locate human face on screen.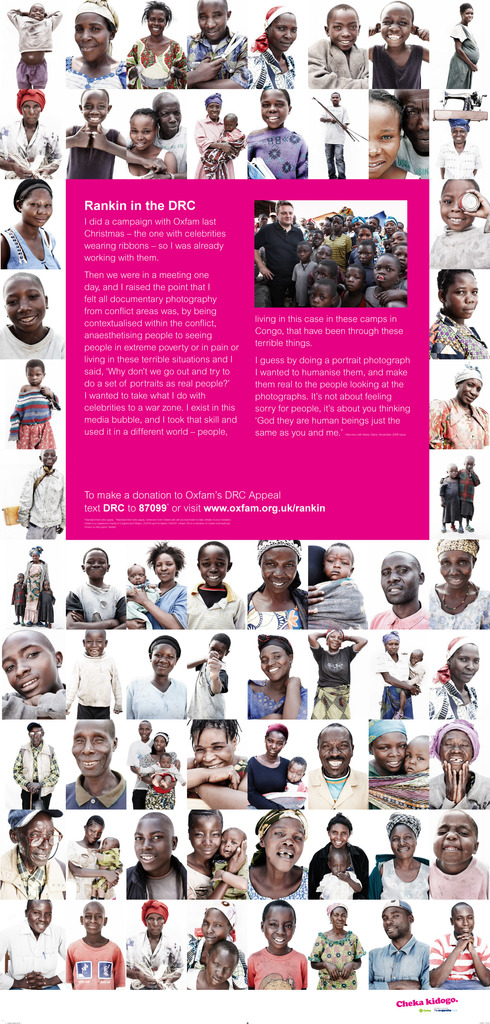
On screen at box(206, 910, 227, 938).
